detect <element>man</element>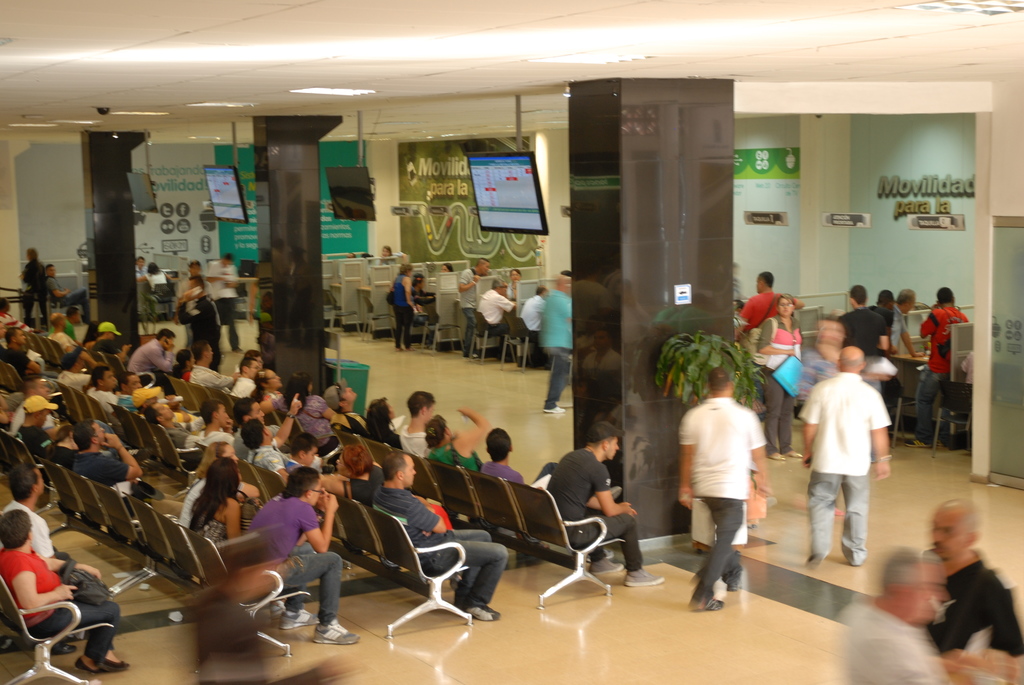
BBox(371, 446, 511, 624)
